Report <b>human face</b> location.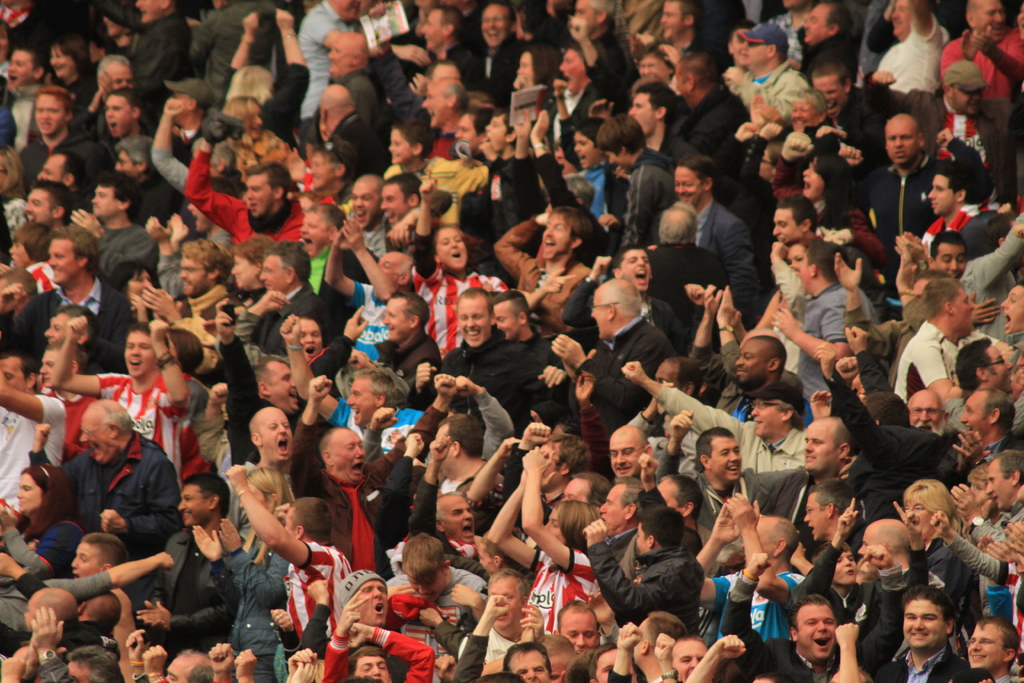
Report: box=[975, 0, 1006, 41].
